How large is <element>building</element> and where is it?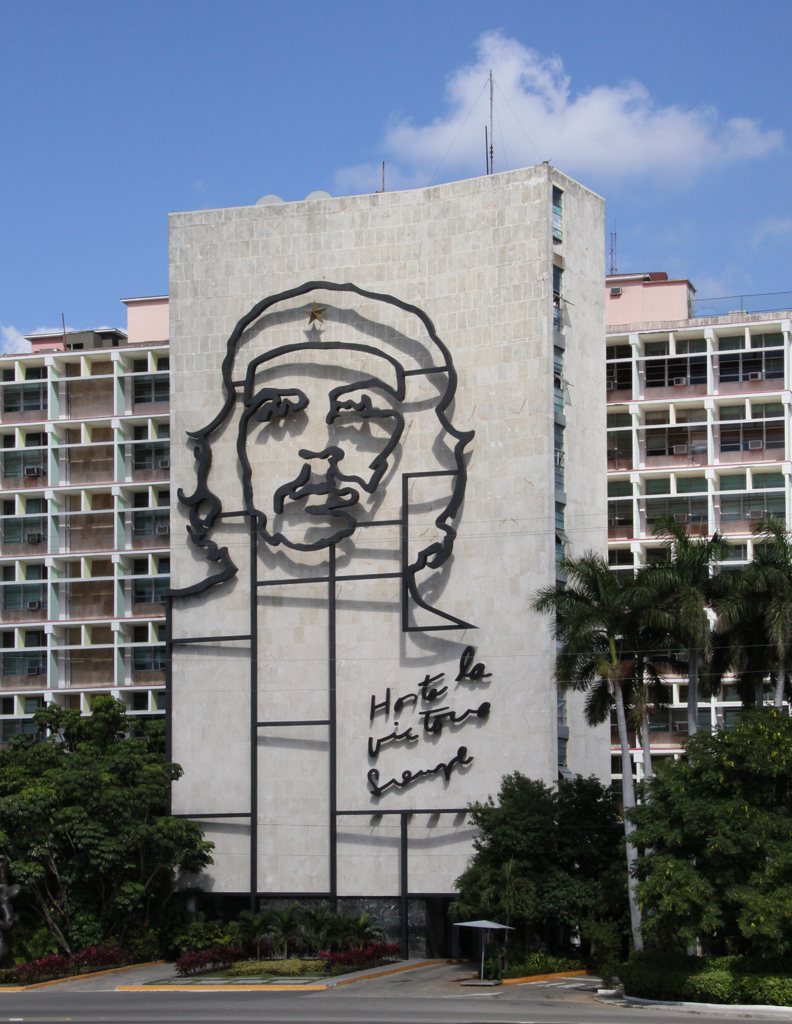
Bounding box: 0 160 791 900.
